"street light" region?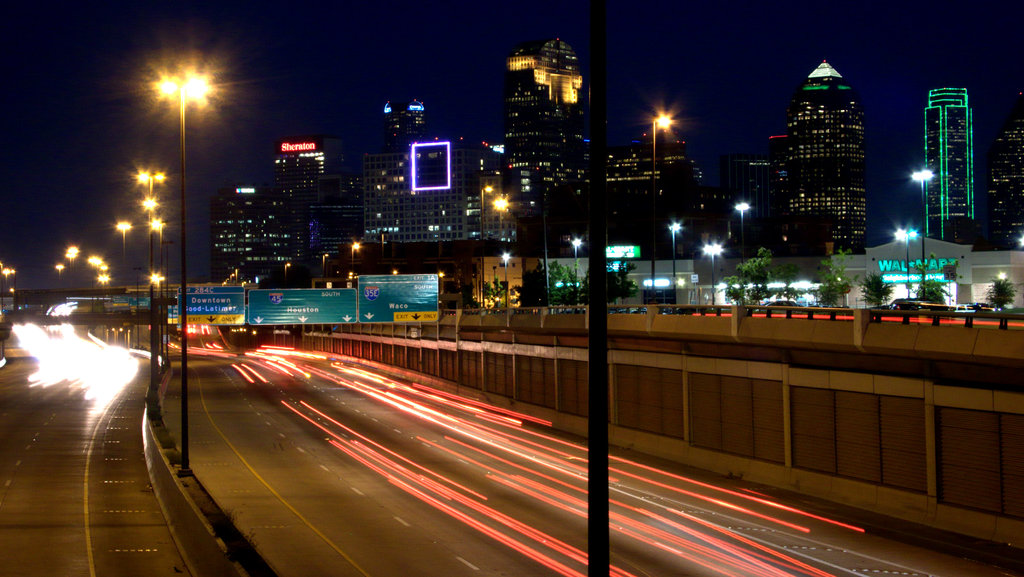
{"x1": 665, "y1": 221, "x2": 685, "y2": 280}
